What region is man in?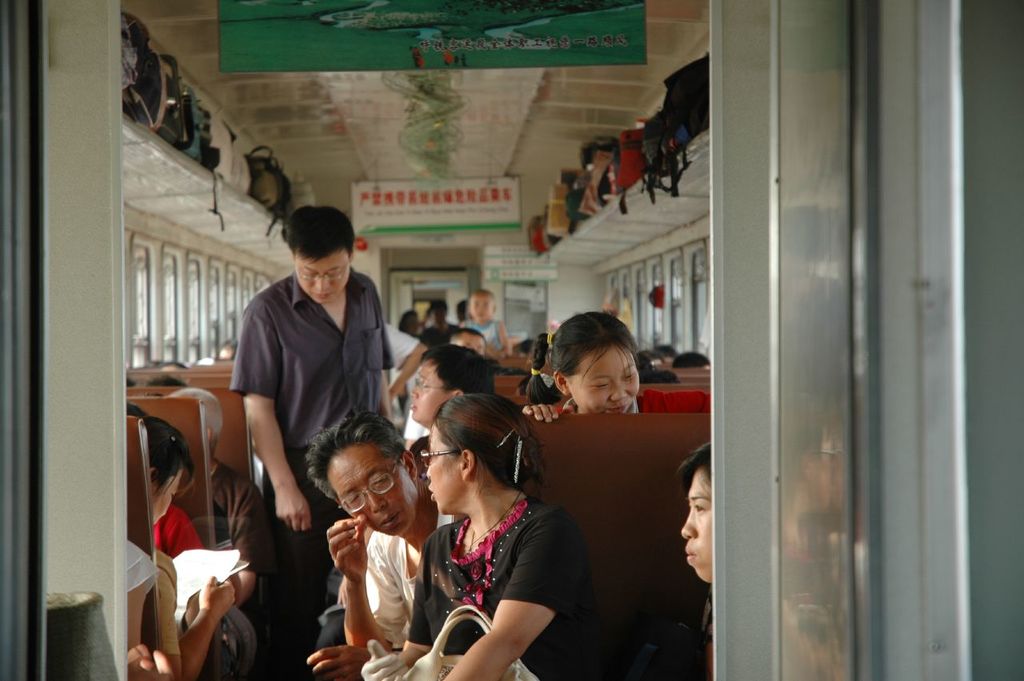
<region>306, 419, 433, 675</region>.
